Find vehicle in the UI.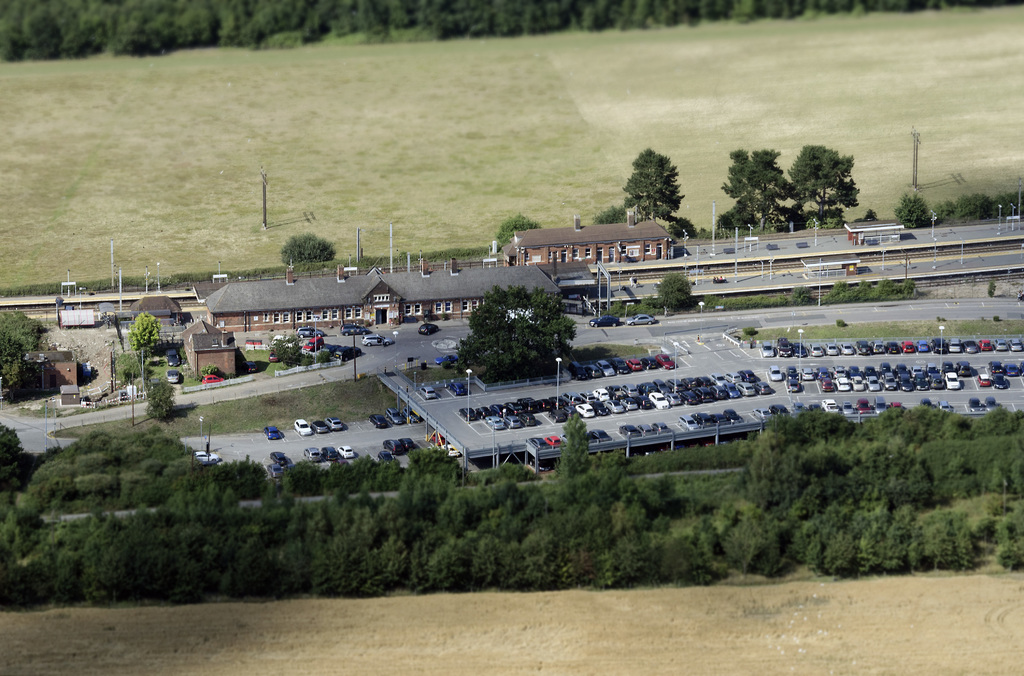
UI element at 454/406/476/421.
